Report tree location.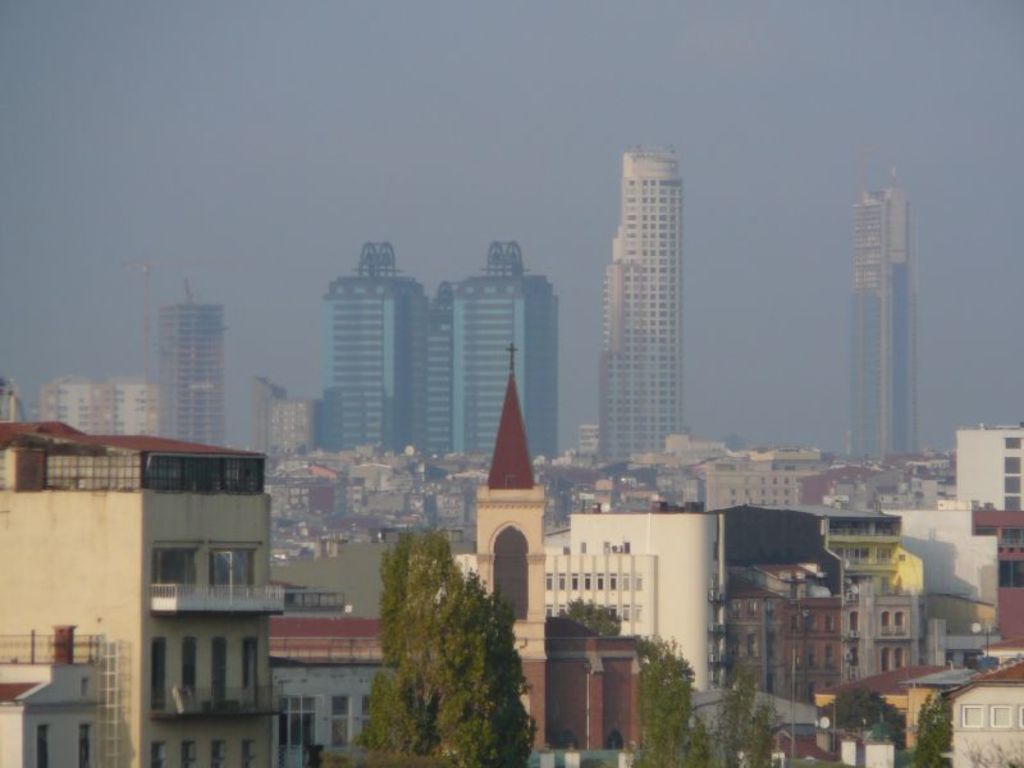
Report: select_region(548, 594, 621, 637).
